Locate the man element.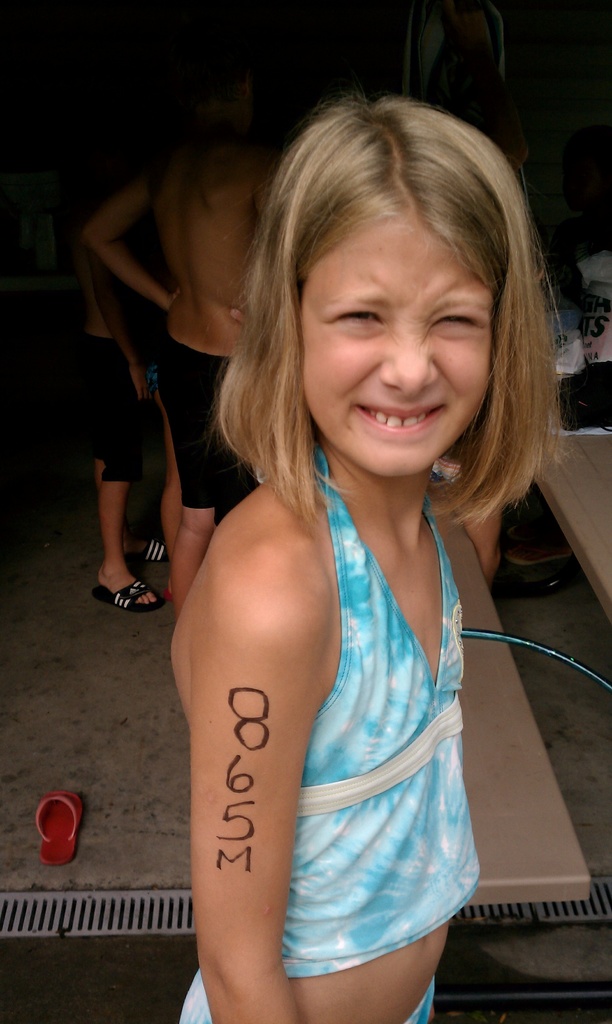
Element bbox: [x1=57, y1=67, x2=246, y2=610].
